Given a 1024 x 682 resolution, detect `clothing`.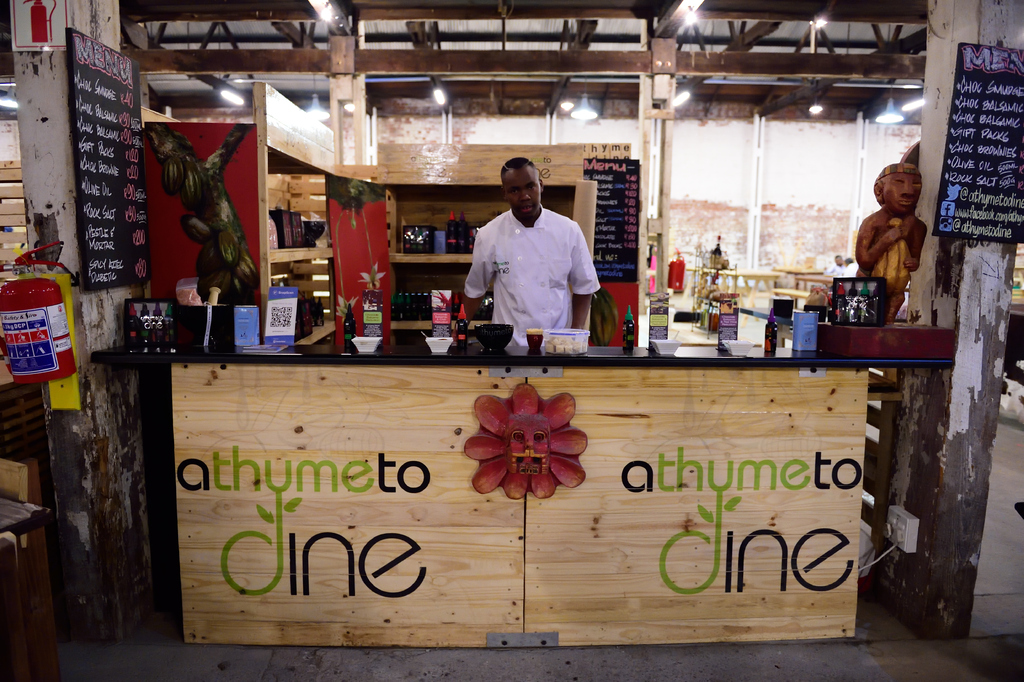
464 183 602 347.
